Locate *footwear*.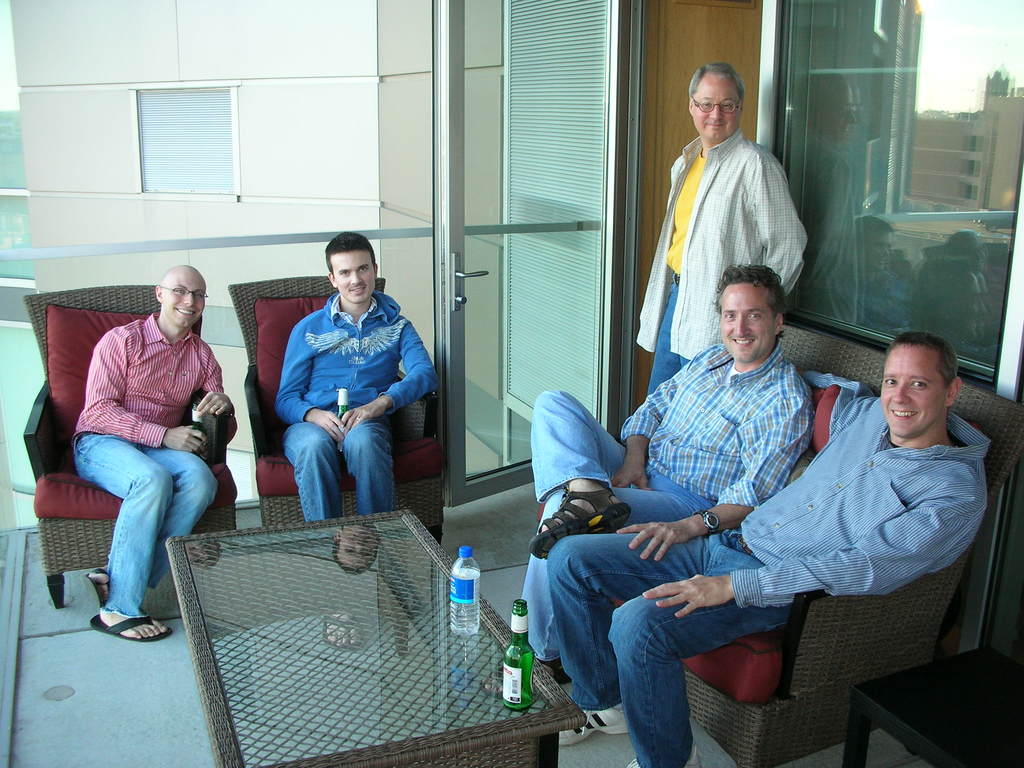
Bounding box: (x1=557, y1=704, x2=629, y2=737).
